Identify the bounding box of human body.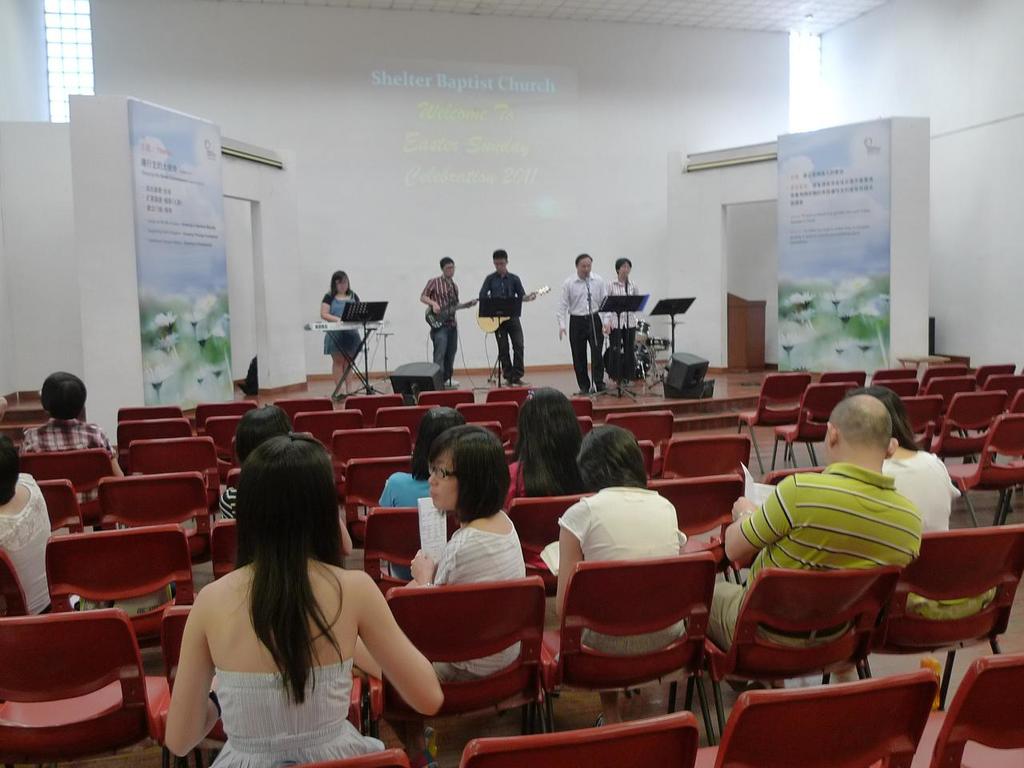
locate(502, 382, 594, 502).
